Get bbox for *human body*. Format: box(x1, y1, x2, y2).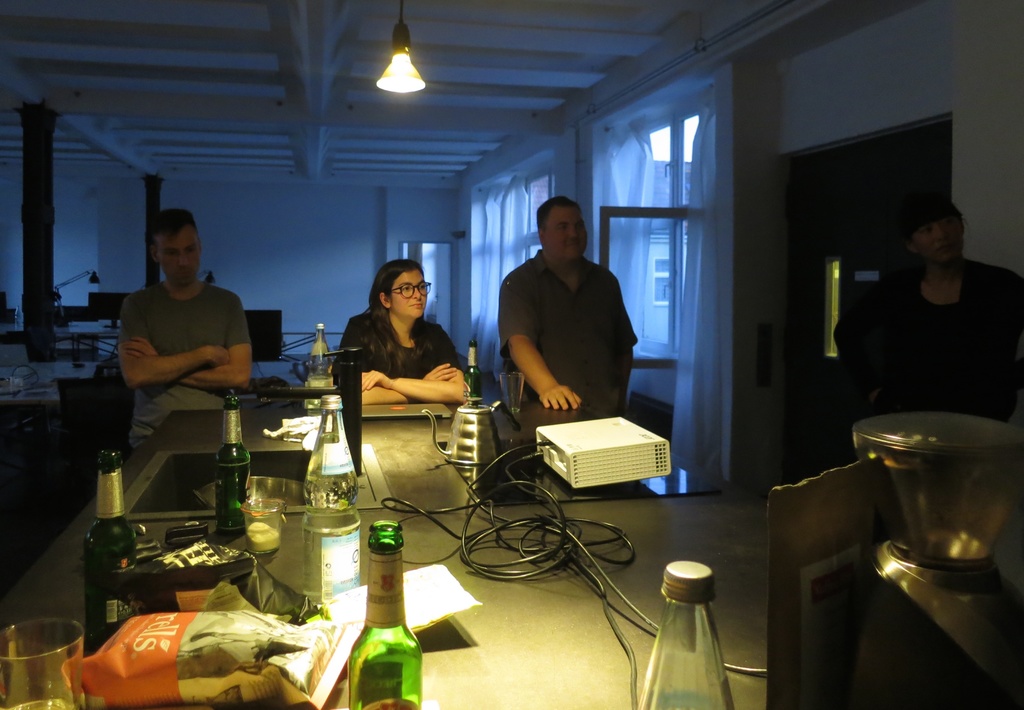
box(332, 257, 470, 405).
